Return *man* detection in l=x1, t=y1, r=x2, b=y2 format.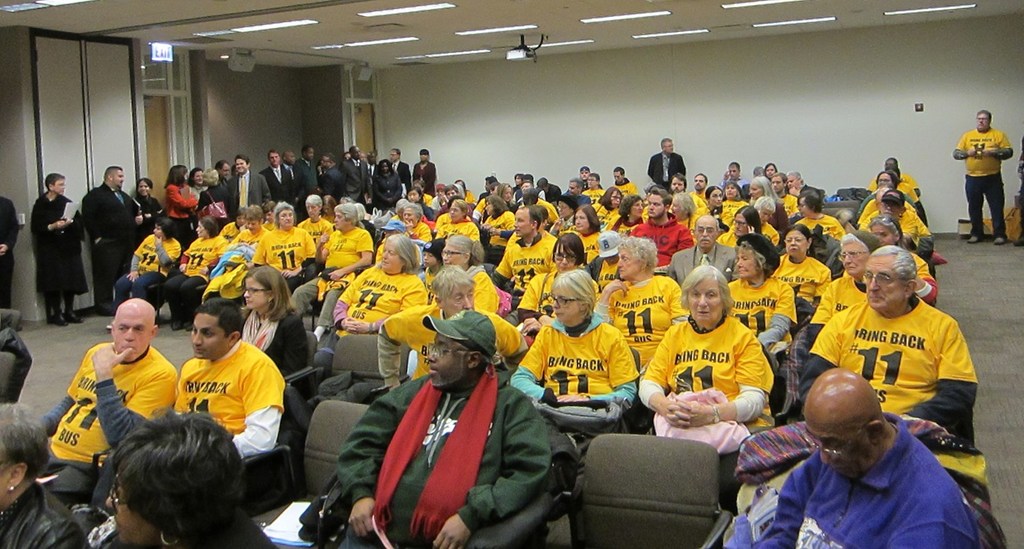
l=478, t=176, r=496, b=203.
